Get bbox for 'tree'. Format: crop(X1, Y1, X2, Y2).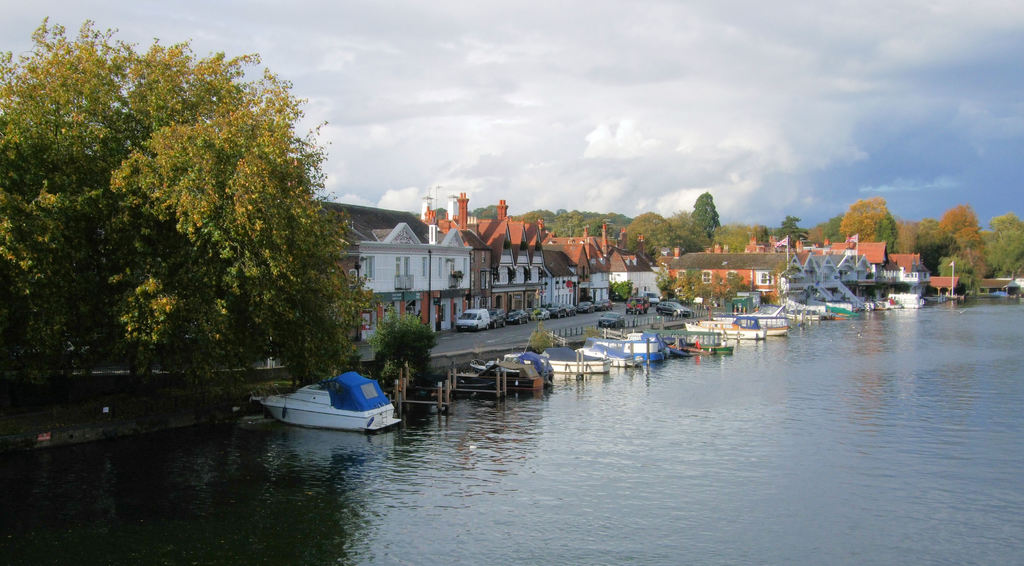
crop(605, 277, 629, 306).
